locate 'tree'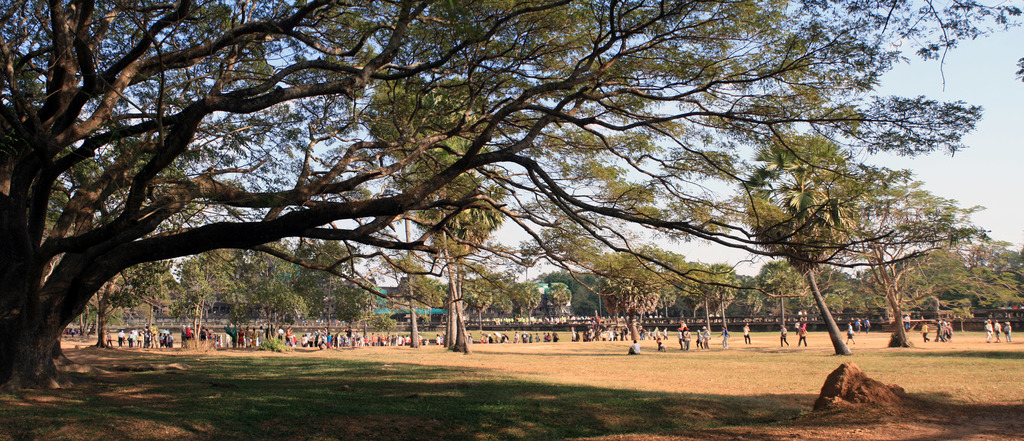
Rect(589, 238, 682, 357)
